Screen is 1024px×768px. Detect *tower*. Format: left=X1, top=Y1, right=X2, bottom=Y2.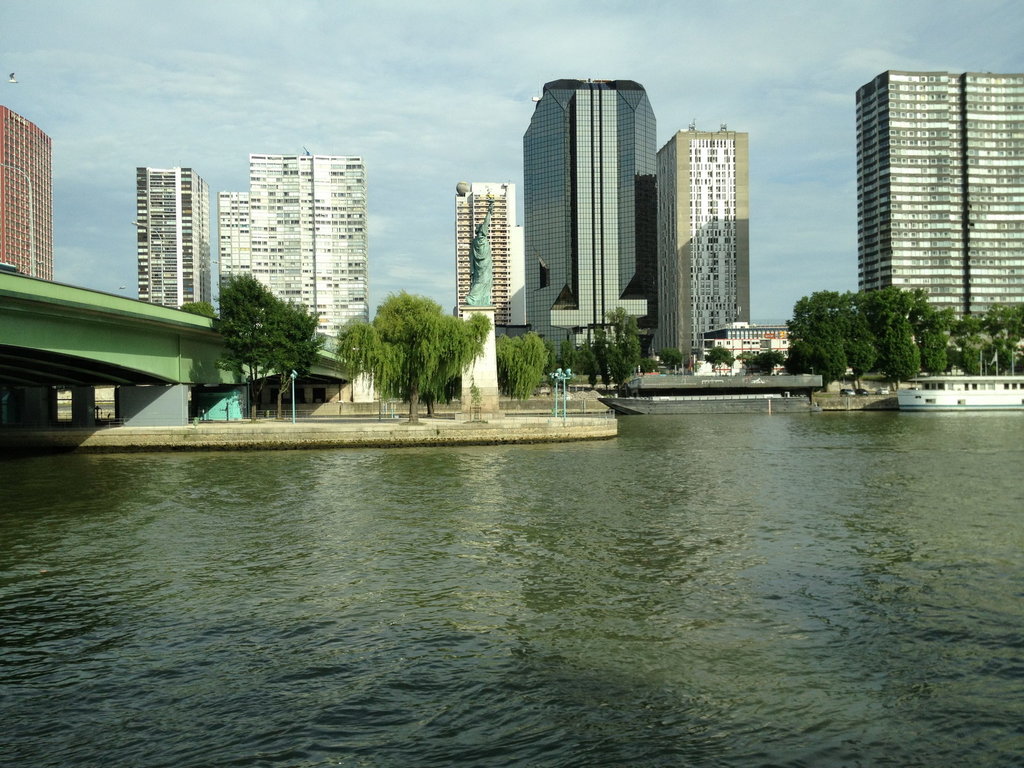
left=461, top=182, right=540, bottom=331.
